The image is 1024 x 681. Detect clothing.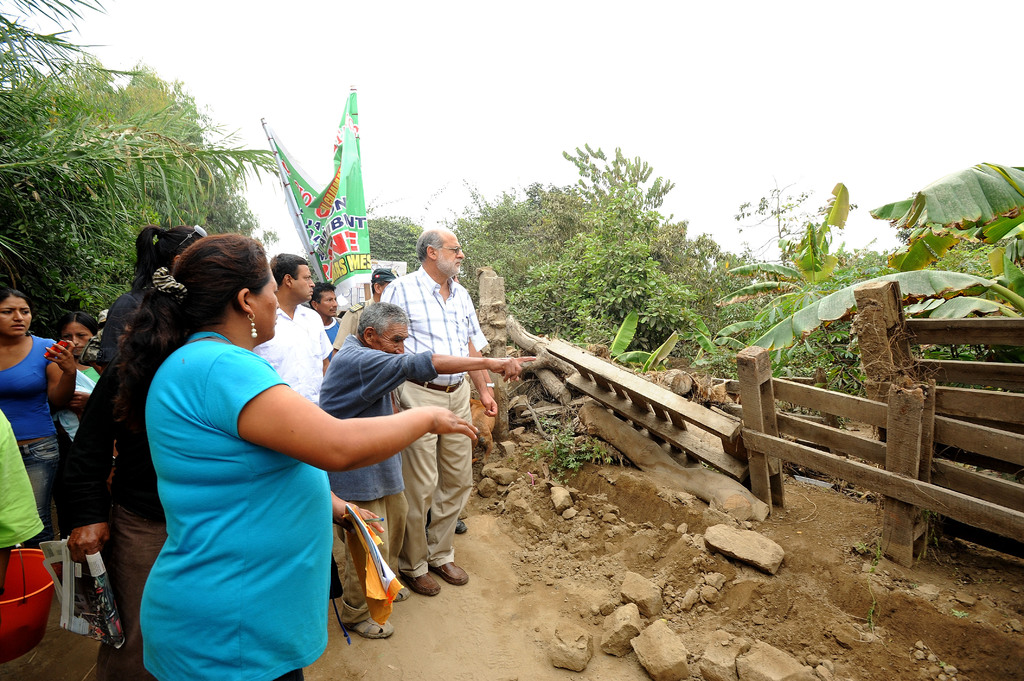
Detection: 374/262/488/579.
